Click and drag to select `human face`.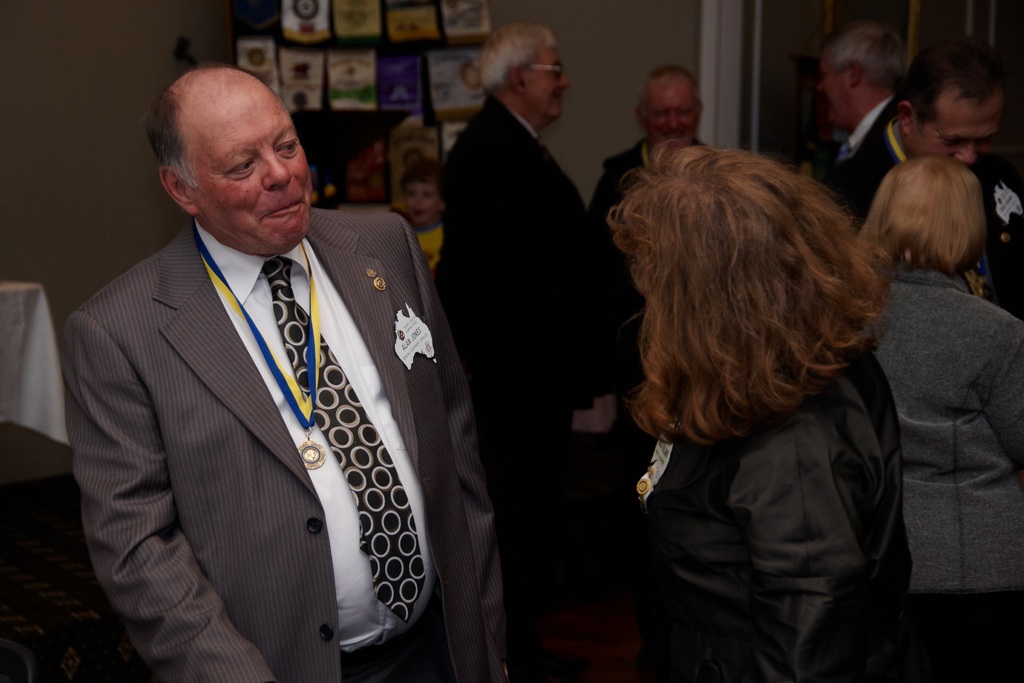
Selection: [left=906, top=96, right=1007, bottom=163].
